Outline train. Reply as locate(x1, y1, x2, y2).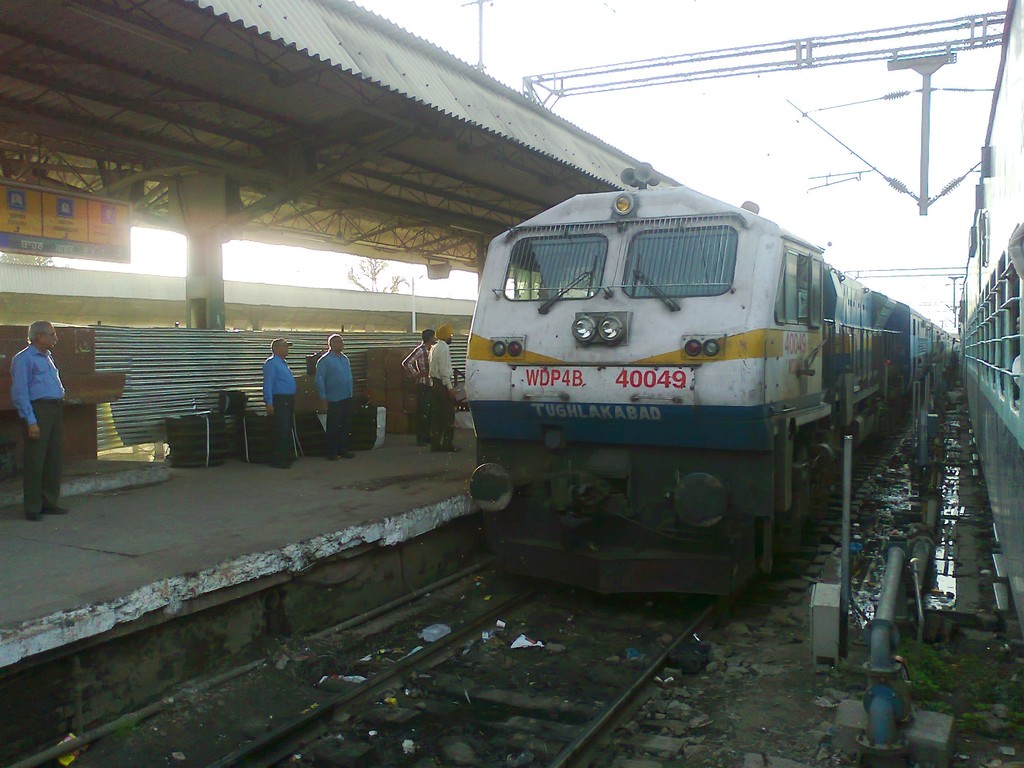
locate(951, 0, 1023, 651).
